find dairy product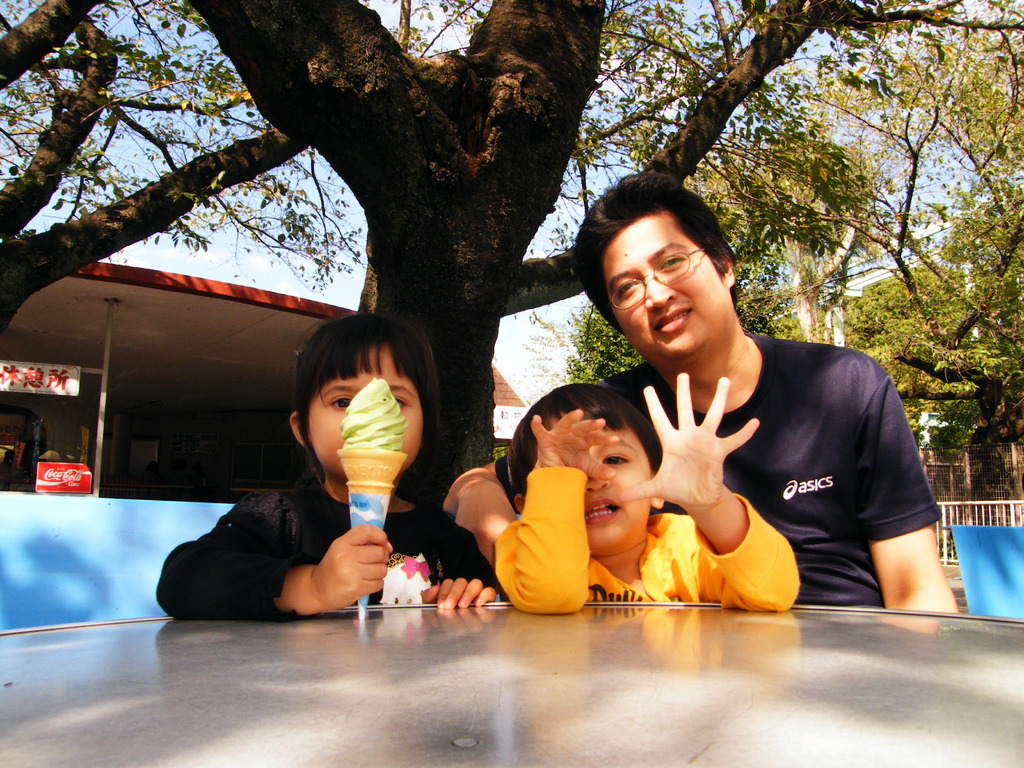
crop(334, 375, 404, 448)
